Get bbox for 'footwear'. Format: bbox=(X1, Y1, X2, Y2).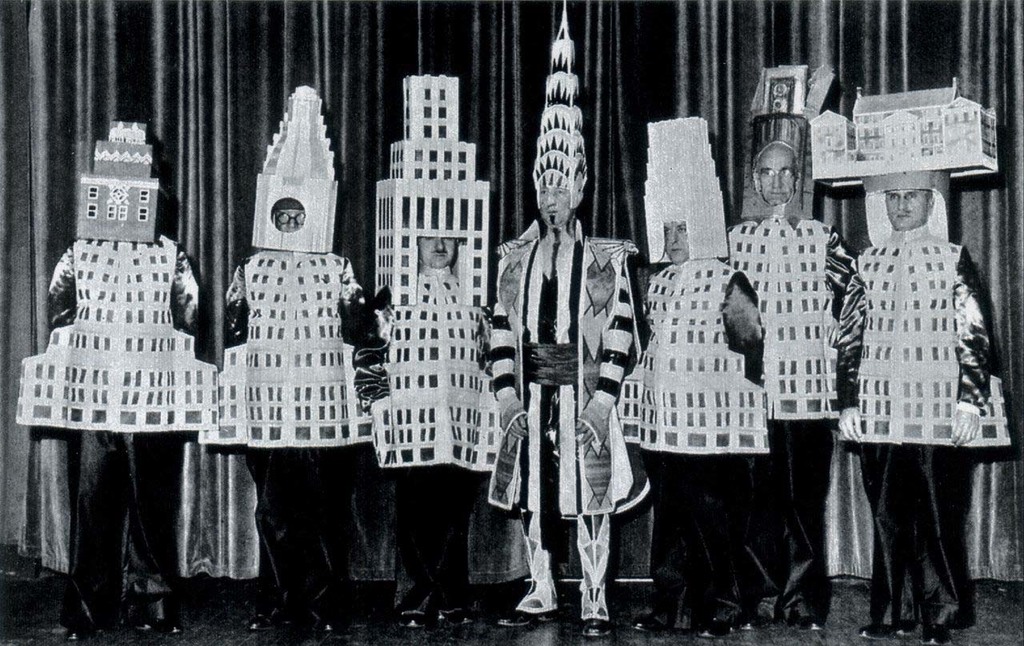
bbox=(737, 612, 776, 637).
